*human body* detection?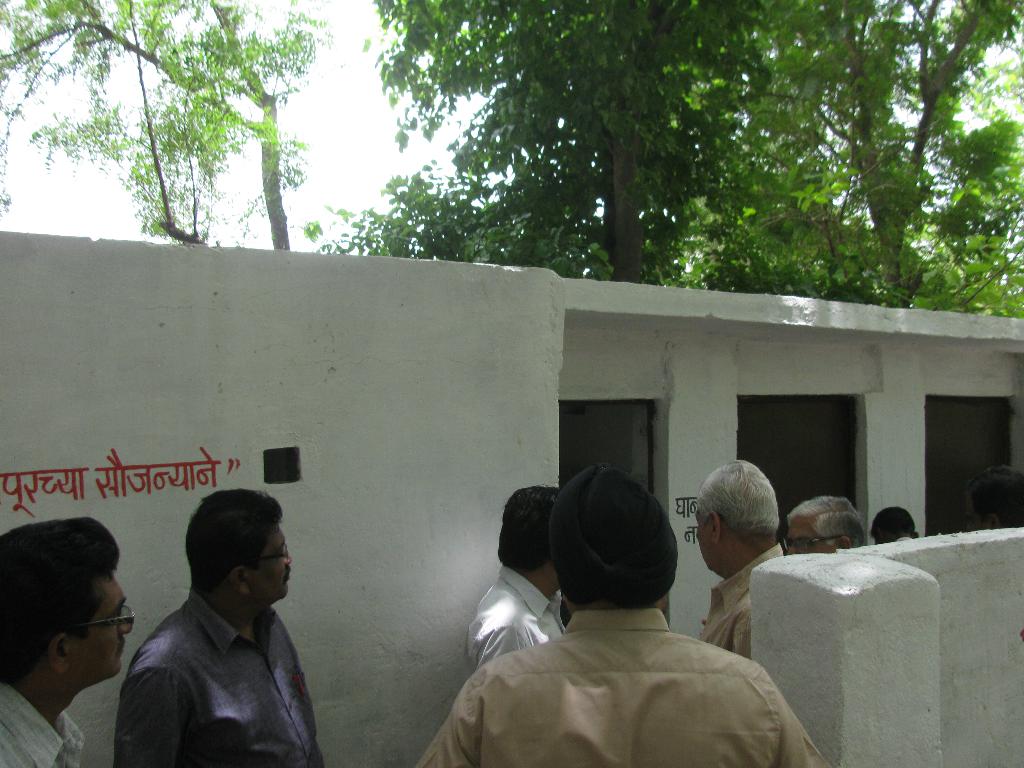
l=461, t=486, r=564, b=671
